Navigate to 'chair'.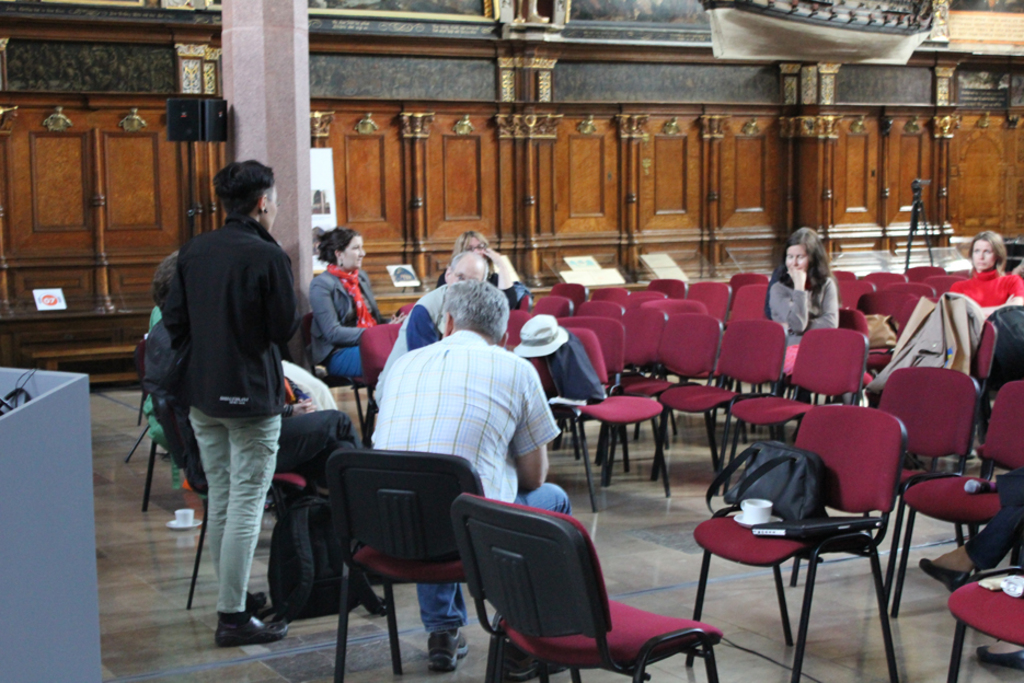
Navigation target: [left=944, top=566, right=1023, bottom=682].
